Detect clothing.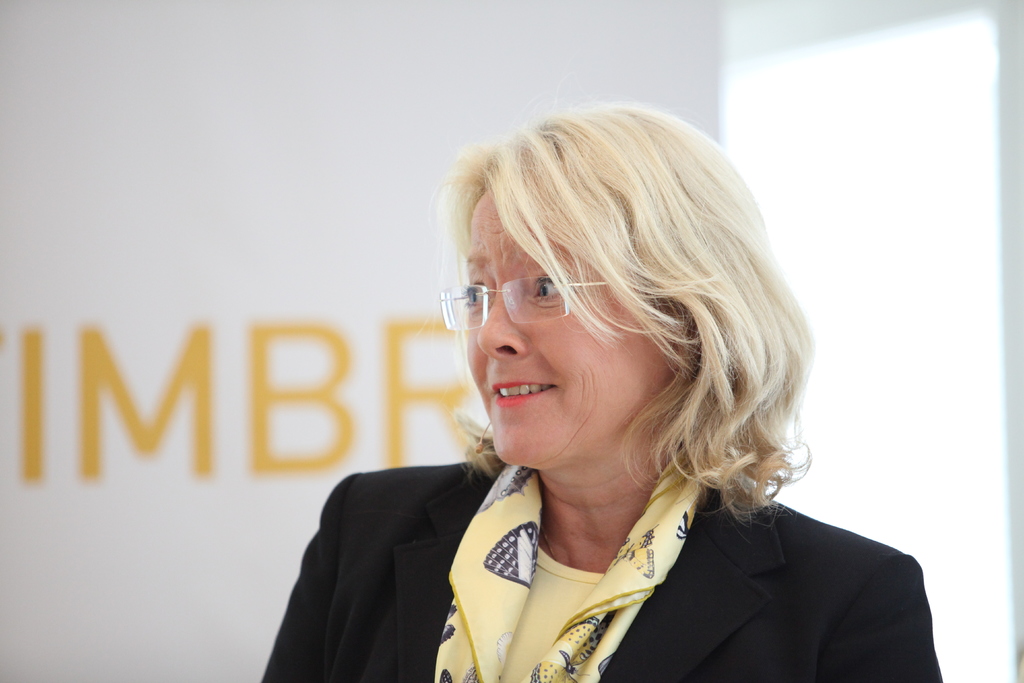
Detected at [x1=307, y1=429, x2=950, y2=673].
